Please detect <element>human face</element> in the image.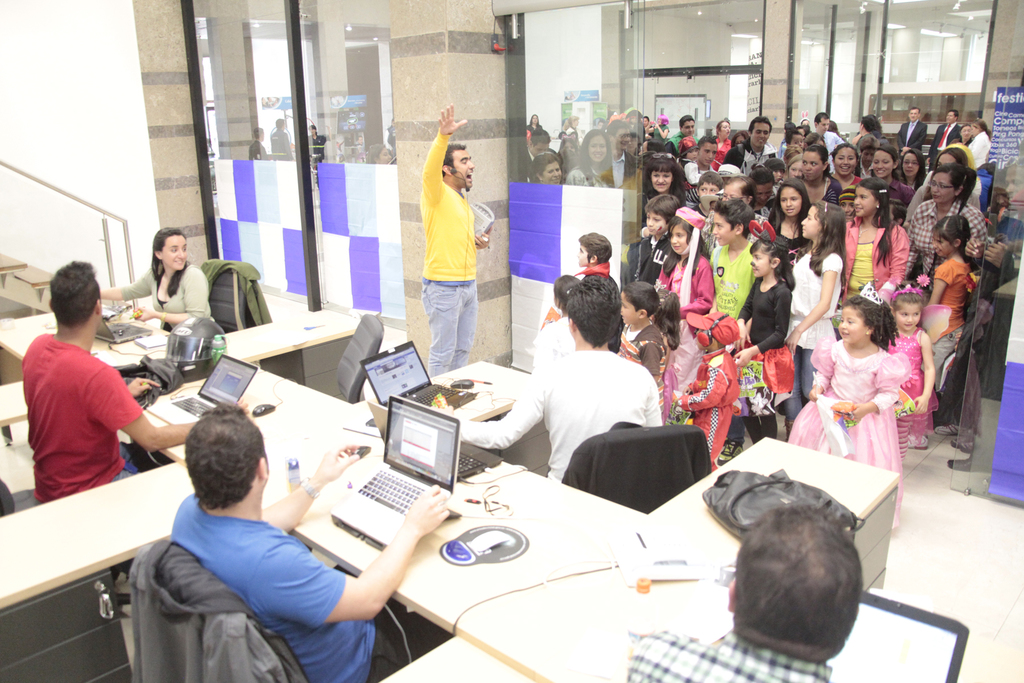
(left=852, top=185, right=875, bottom=216).
